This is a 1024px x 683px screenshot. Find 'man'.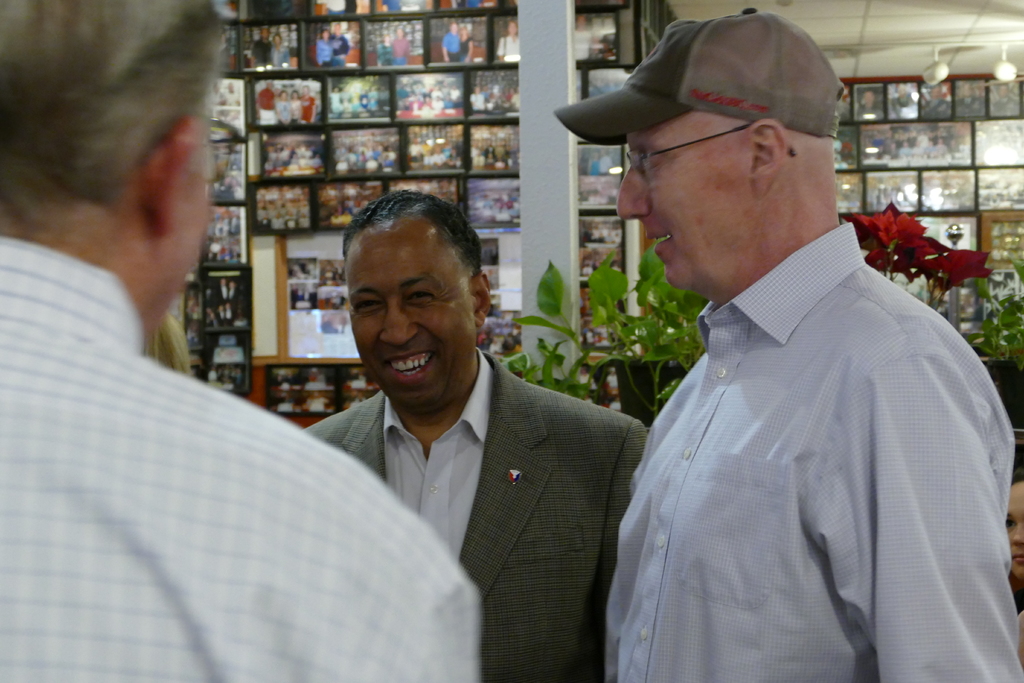
Bounding box: detection(303, 185, 648, 682).
